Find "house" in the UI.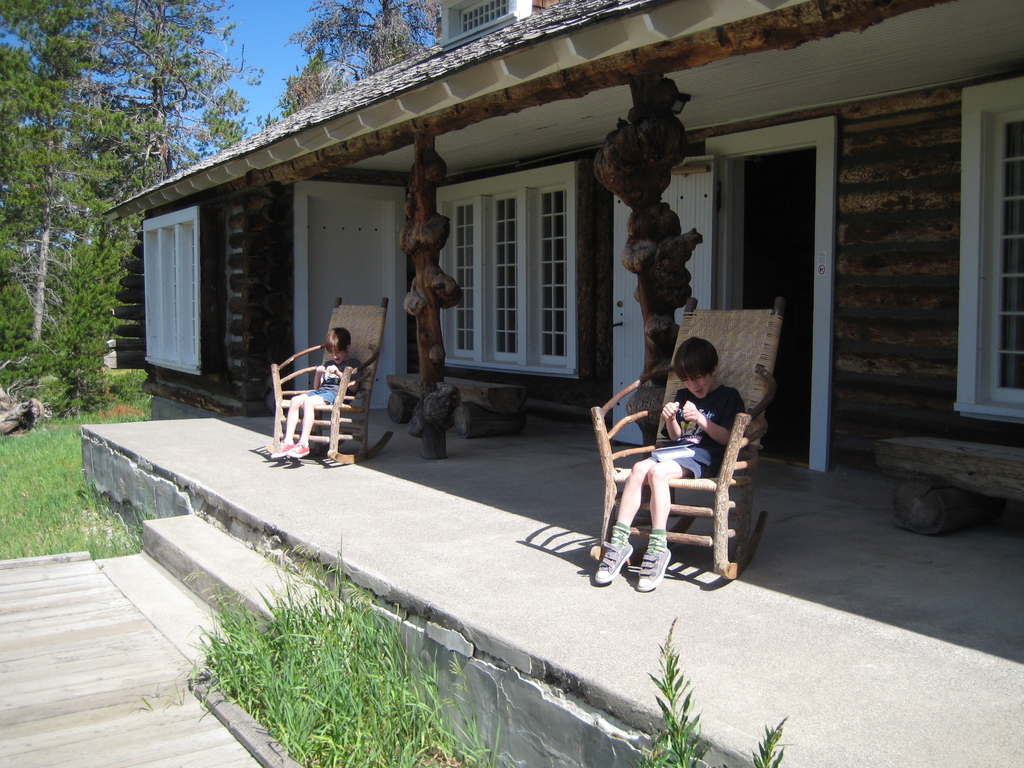
UI element at x1=78, y1=28, x2=1015, y2=662.
